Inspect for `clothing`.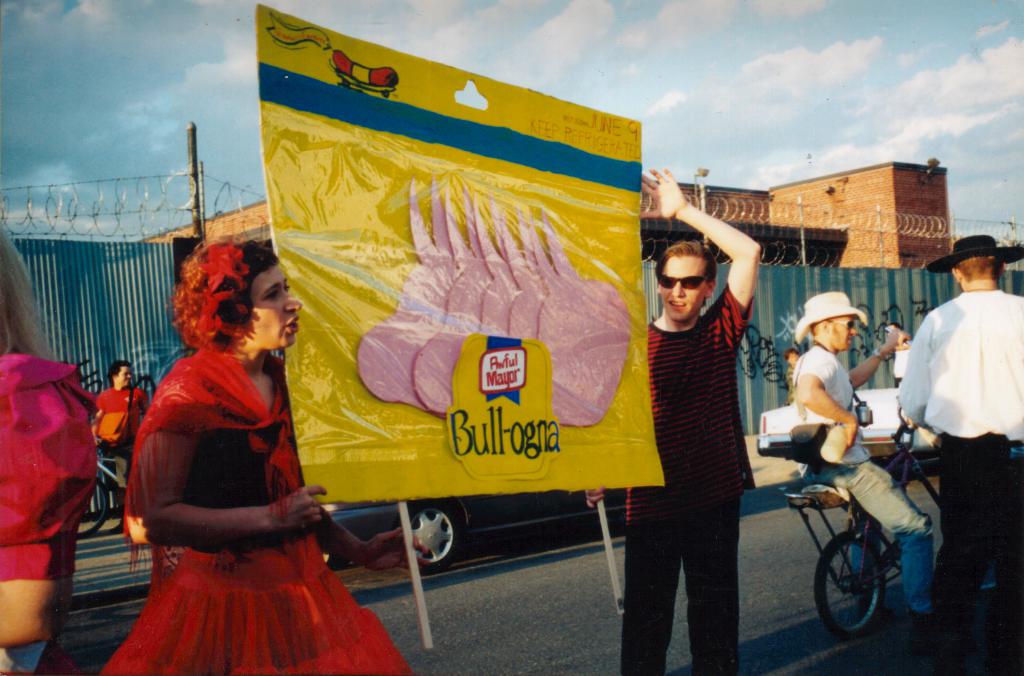
Inspection: [899,289,1023,675].
